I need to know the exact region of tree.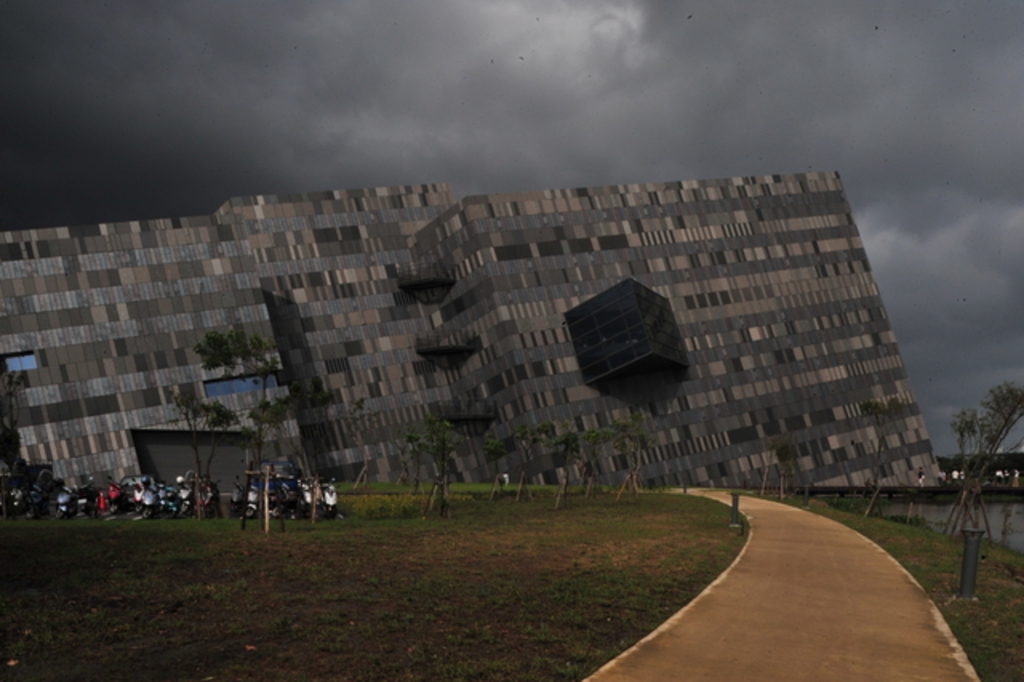
Region: bbox(859, 397, 901, 514).
